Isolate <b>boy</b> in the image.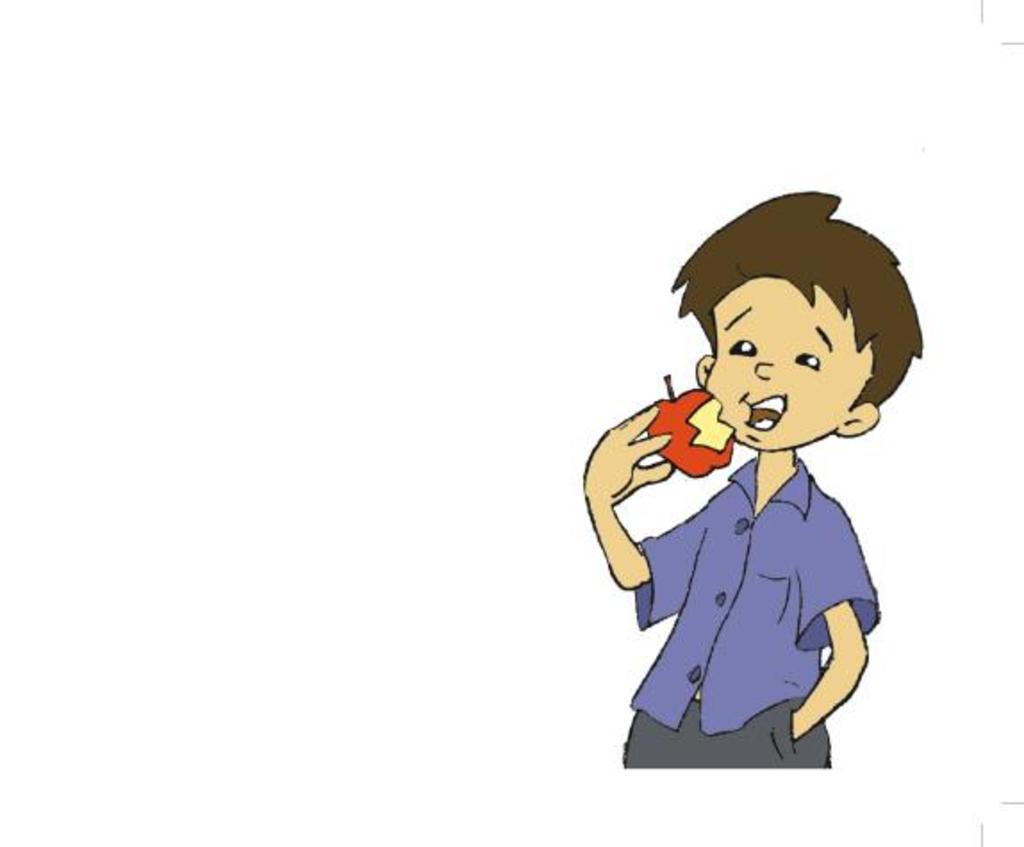
Isolated region: bbox(569, 223, 935, 776).
